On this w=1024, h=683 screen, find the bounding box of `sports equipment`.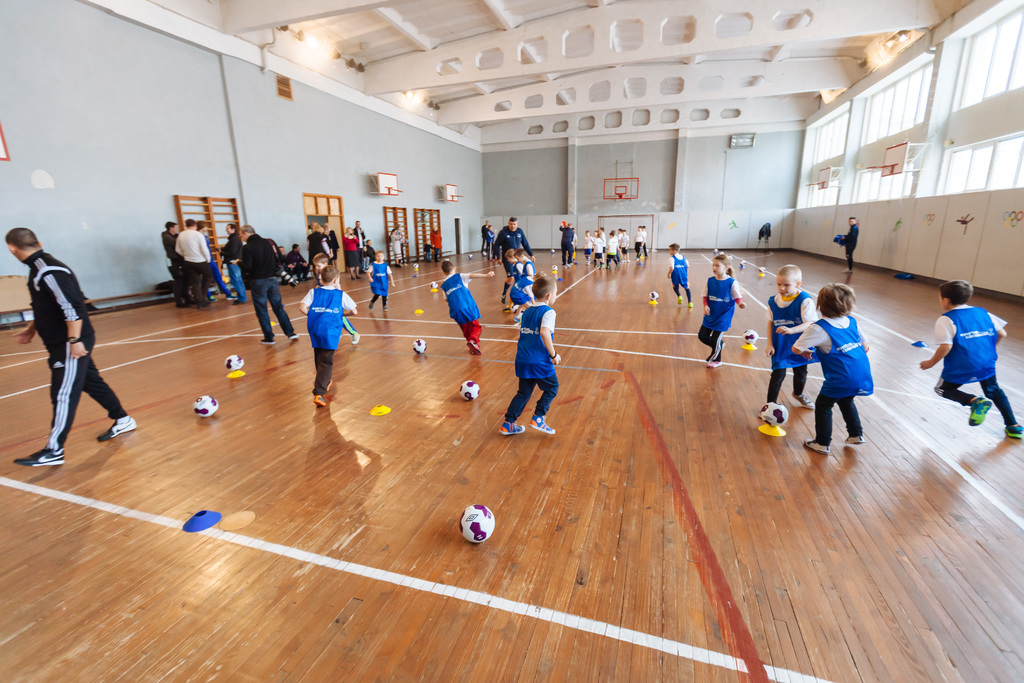
Bounding box: x1=755, y1=395, x2=791, y2=427.
